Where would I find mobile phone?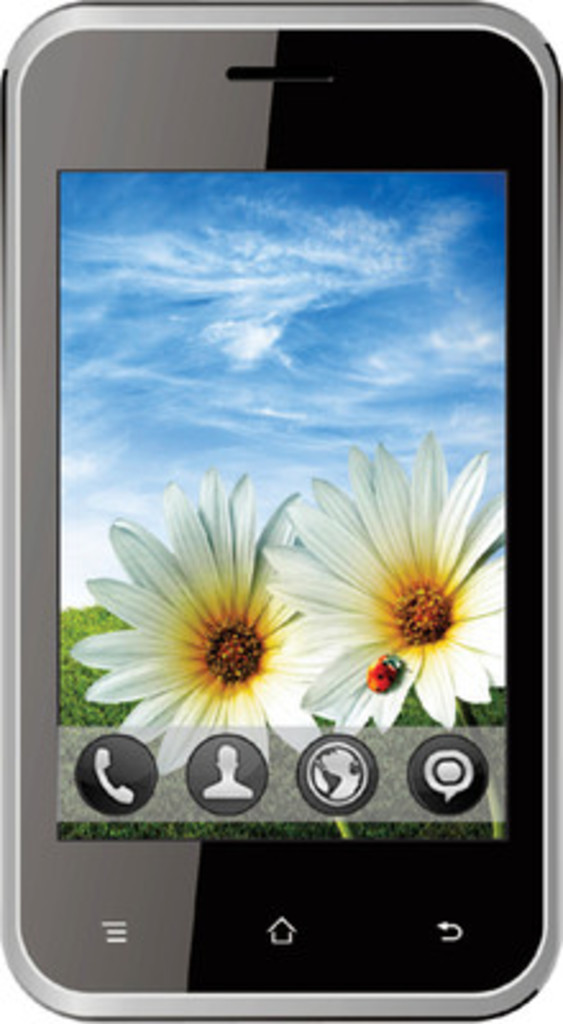
At [0,49,562,1009].
